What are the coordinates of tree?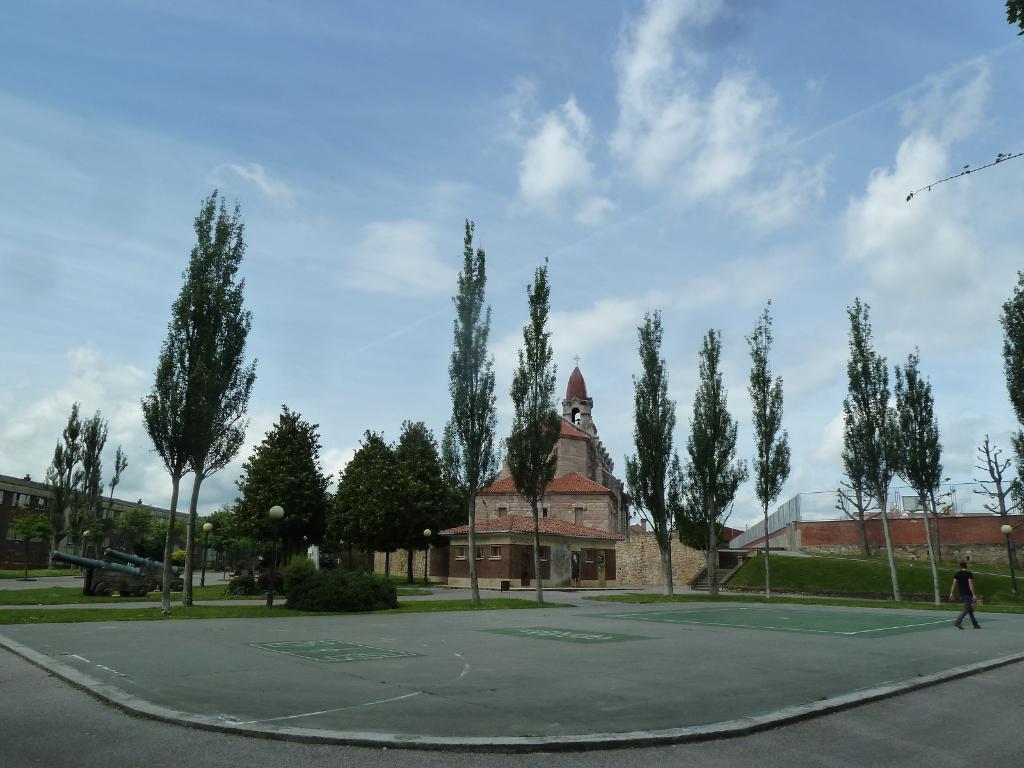
crop(612, 307, 691, 591).
